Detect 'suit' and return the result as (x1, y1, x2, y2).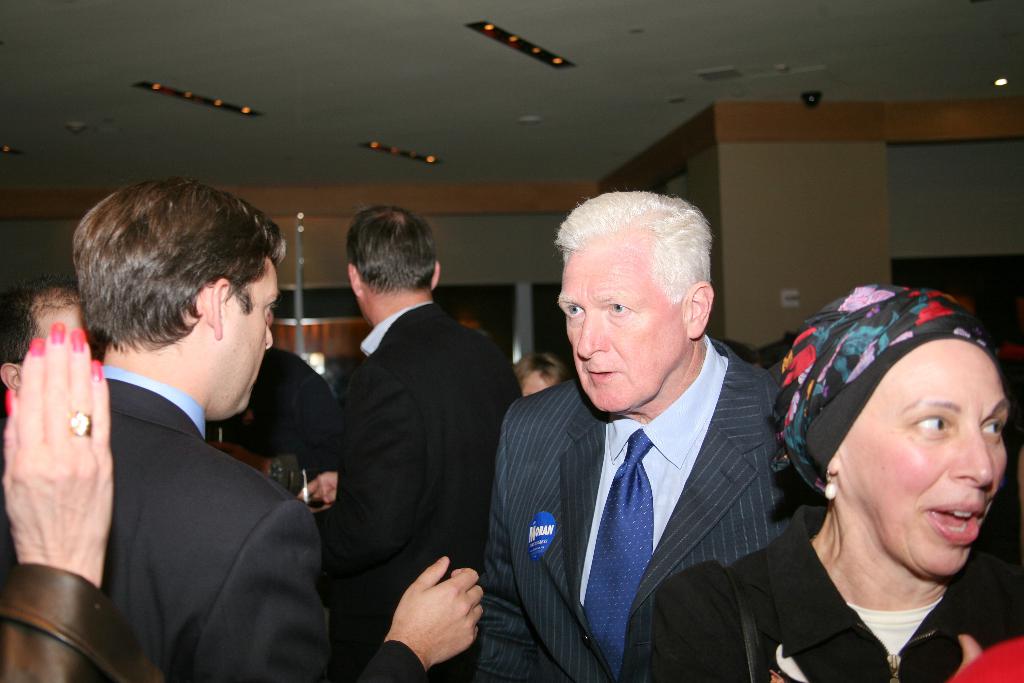
(332, 297, 519, 681).
